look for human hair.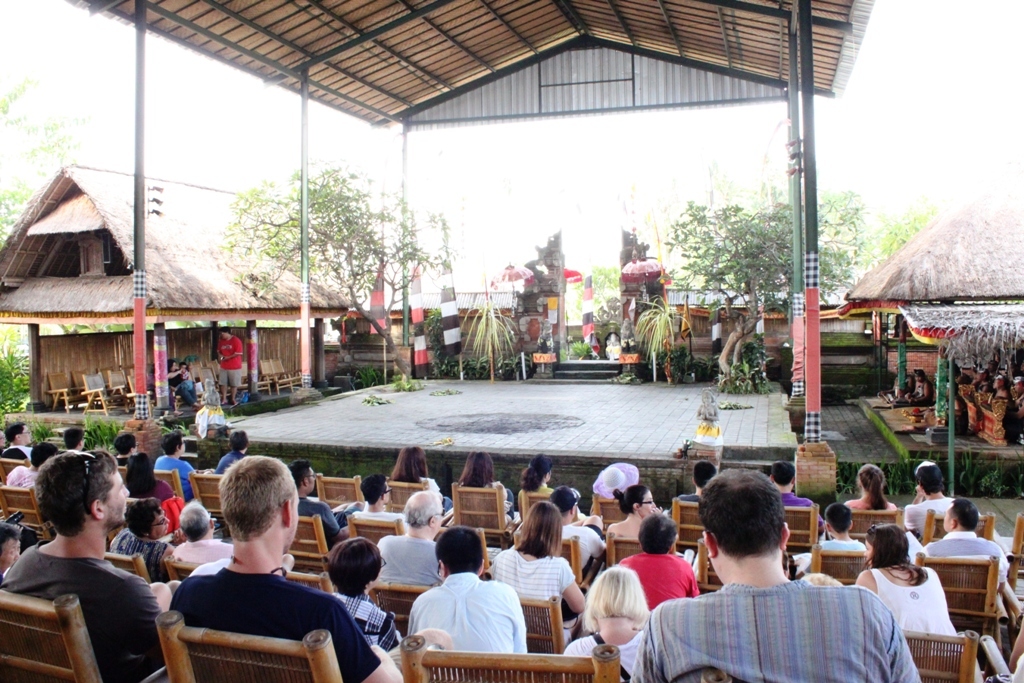
Found: <region>948, 497, 978, 533</region>.
